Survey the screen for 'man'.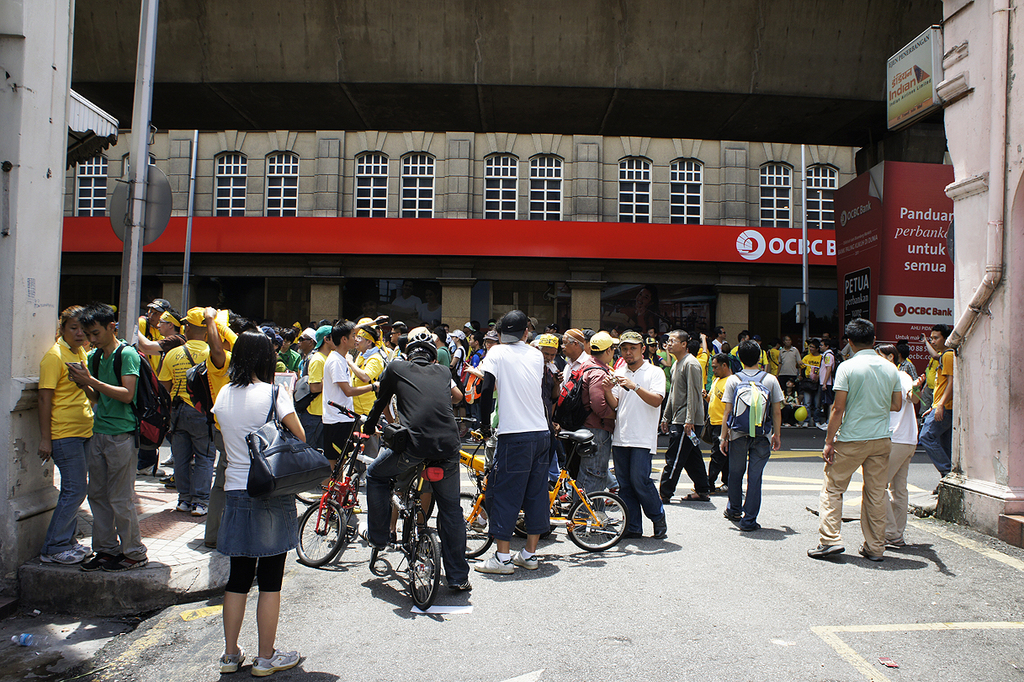
Survey found: {"x1": 699, "y1": 351, "x2": 734, "y2": 488}.
